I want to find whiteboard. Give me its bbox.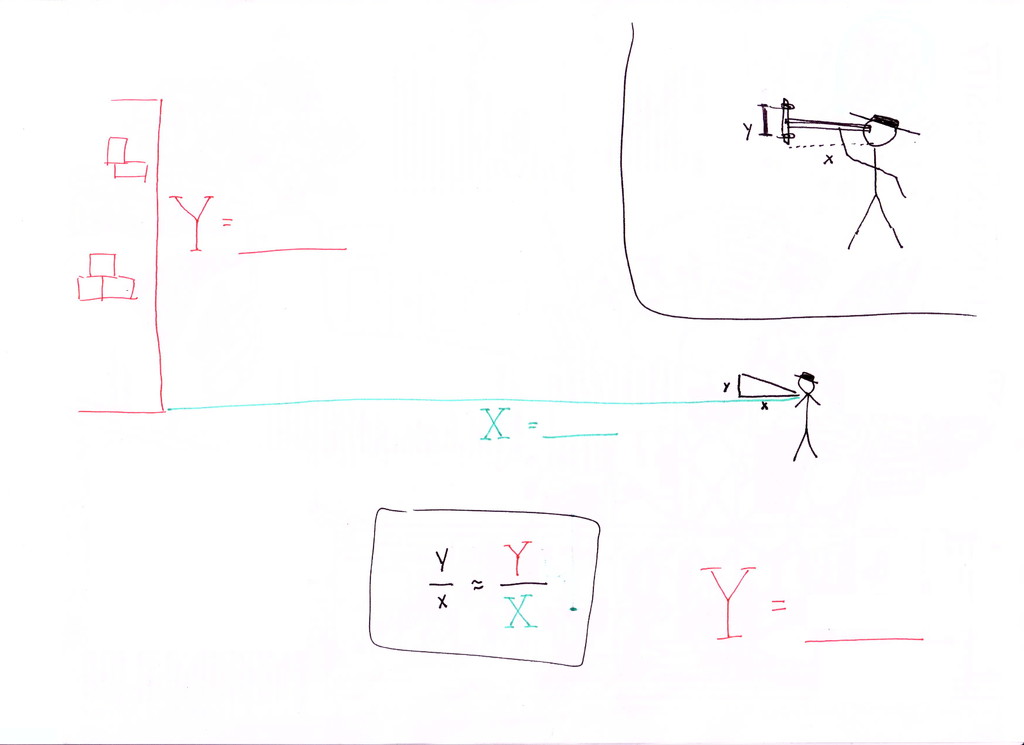
locate(0, 0, 1023, 744).
